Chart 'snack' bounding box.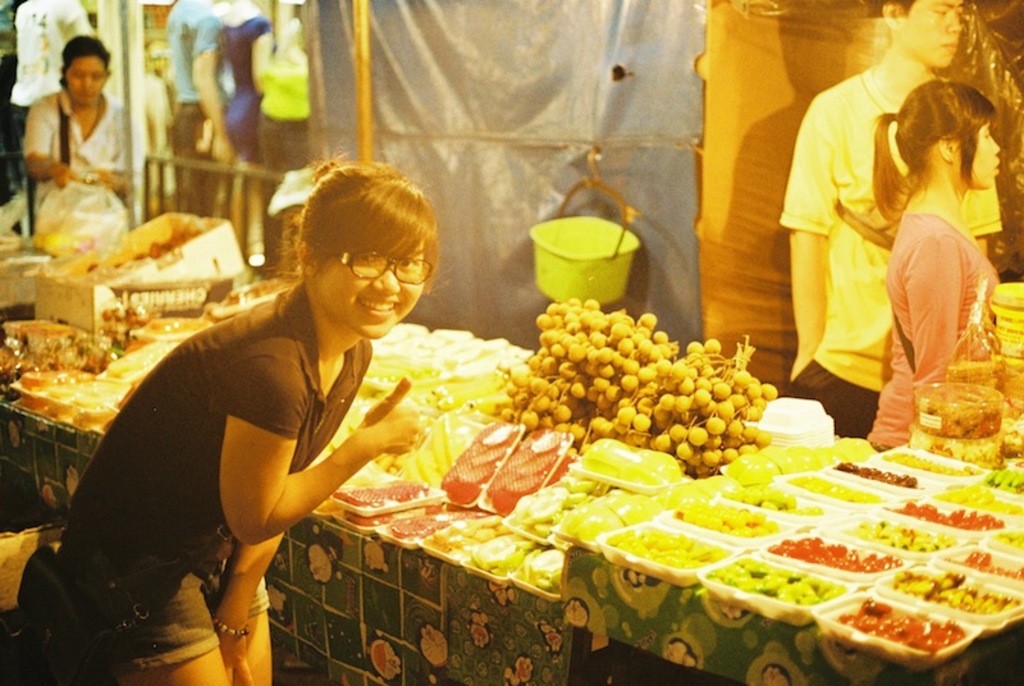
Charted: 833, 459, 919, 494.
